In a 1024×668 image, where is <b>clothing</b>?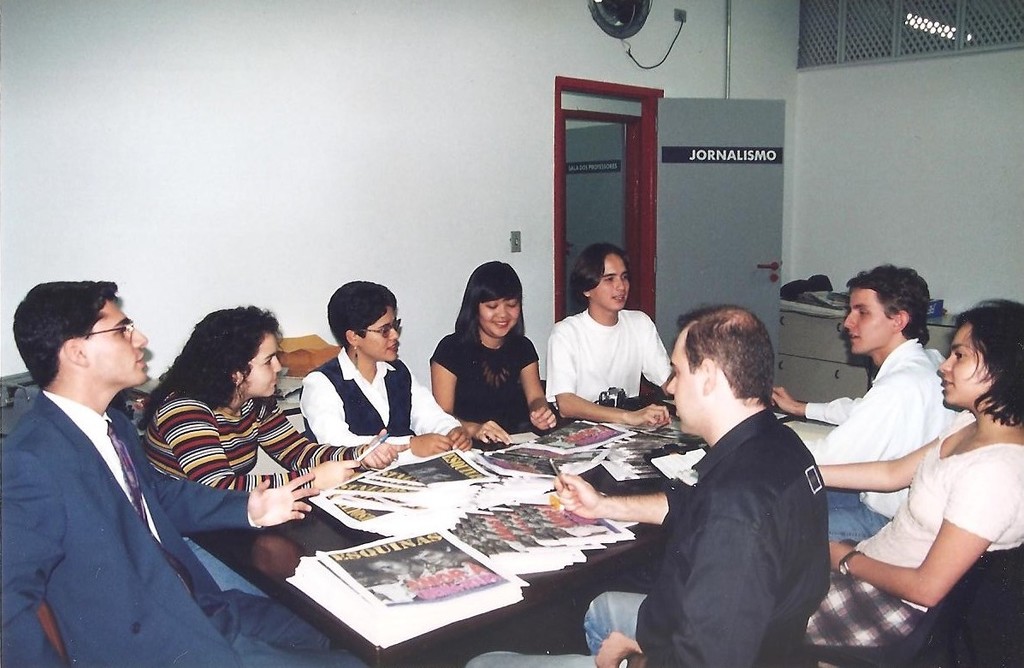
{"left": 471, "top": 405, "right": 835, "bottom": 667}.
